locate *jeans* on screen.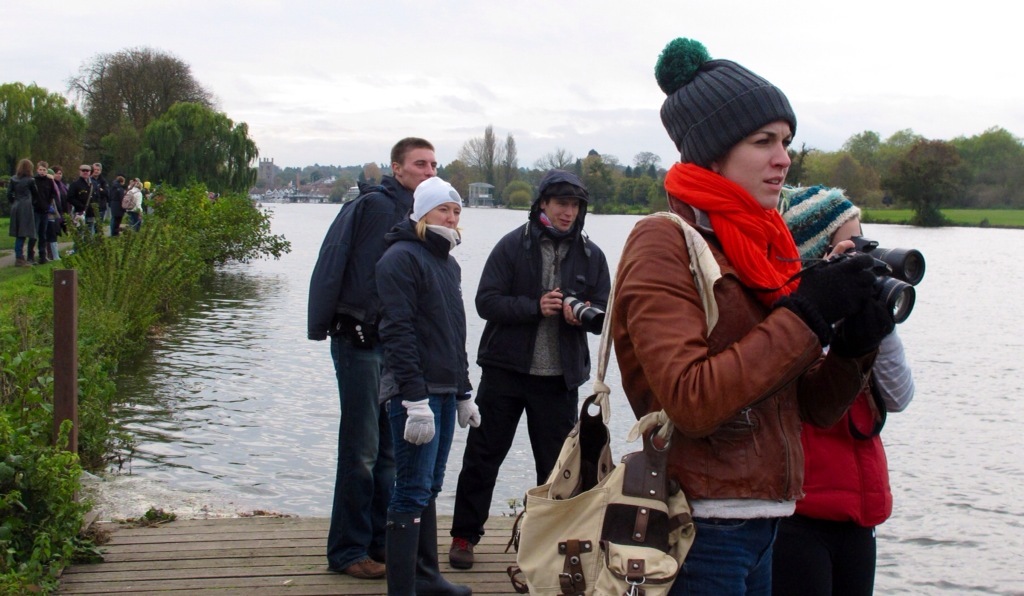
On screen at <region>666, 519, 783, 595</region>.
